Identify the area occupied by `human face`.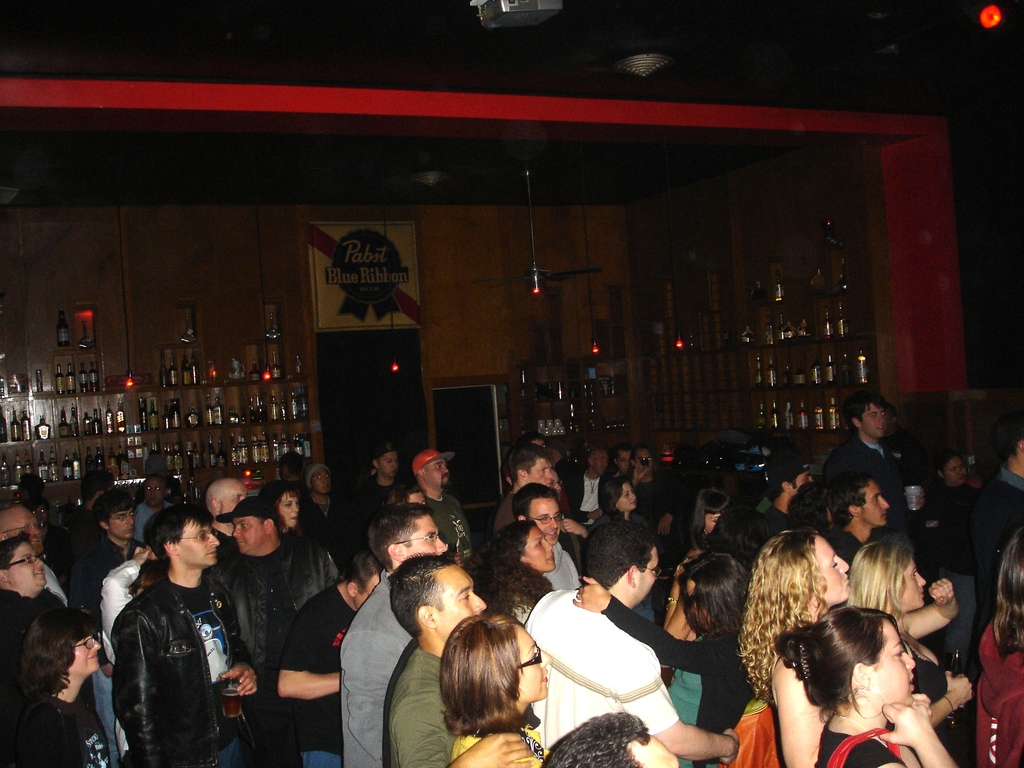
Area: {"left": 312, "top": 467, "right": 333, "bottom": 494}.
